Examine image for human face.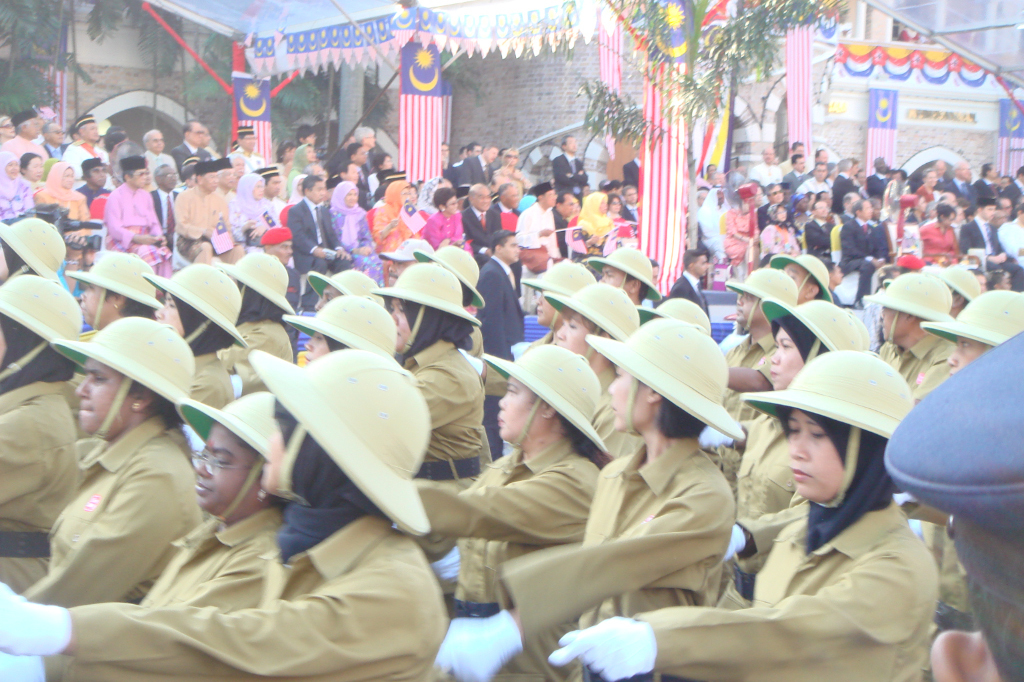
Examination result: (x1=392, y1=294, x2=412, y2=349).
